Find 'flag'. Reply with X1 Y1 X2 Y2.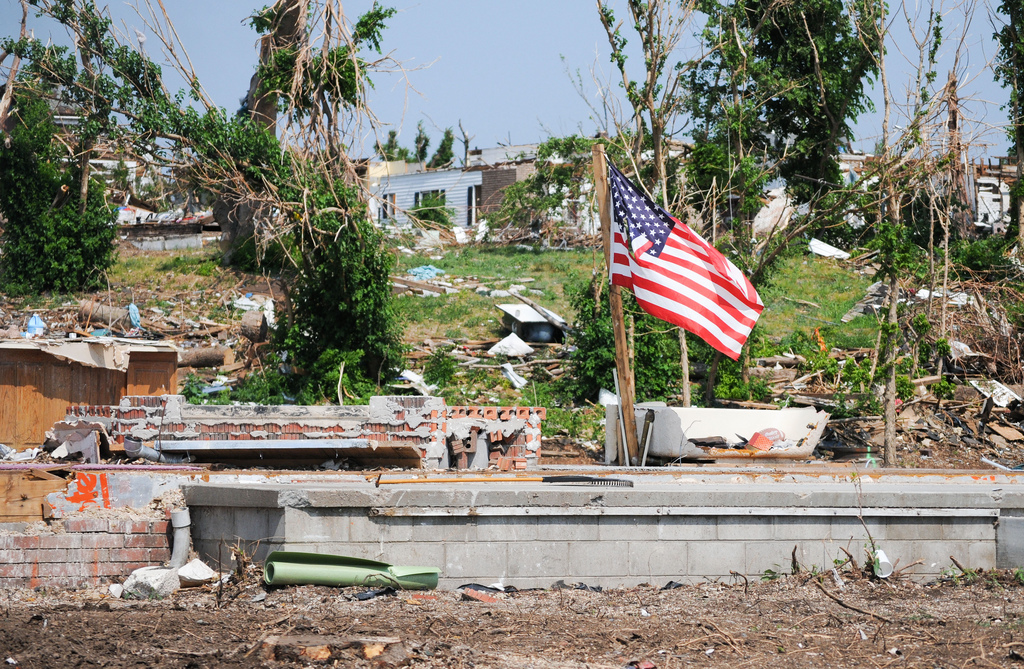
600 163 775 361.
